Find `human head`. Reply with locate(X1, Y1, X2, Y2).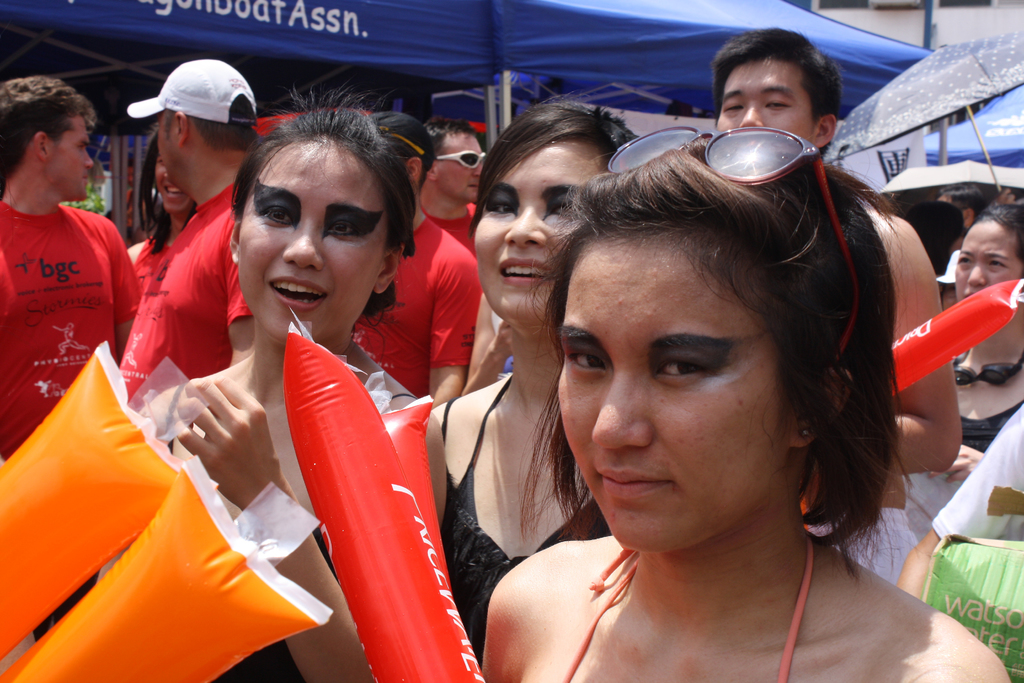
locate(709, 31, 845, 129).
